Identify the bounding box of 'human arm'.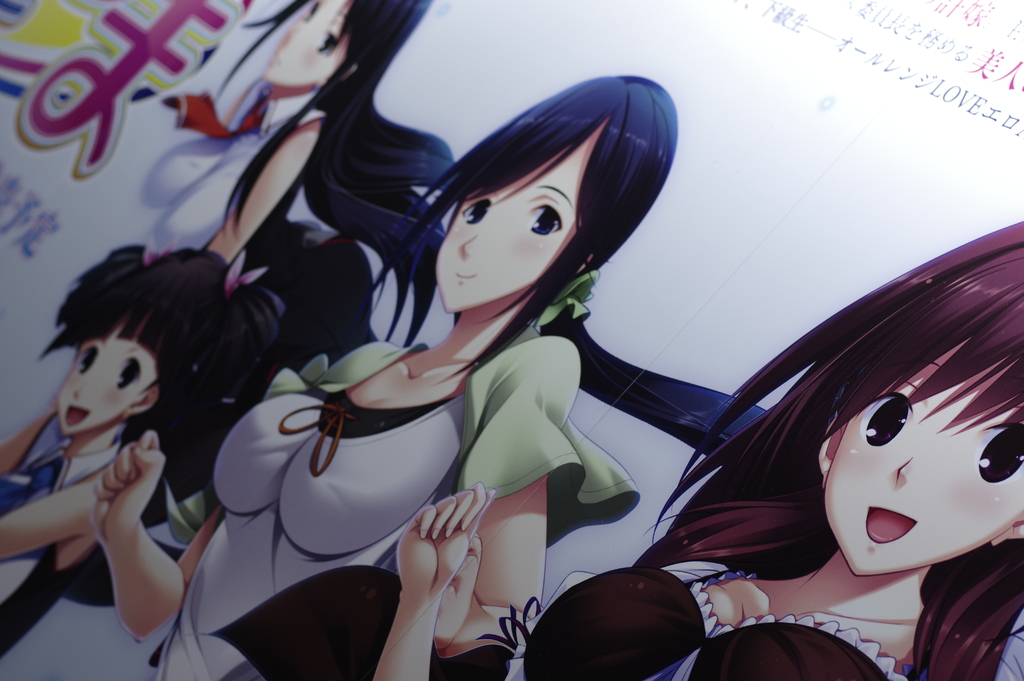
x1=367, y1=474, x2=492, y2=680.
